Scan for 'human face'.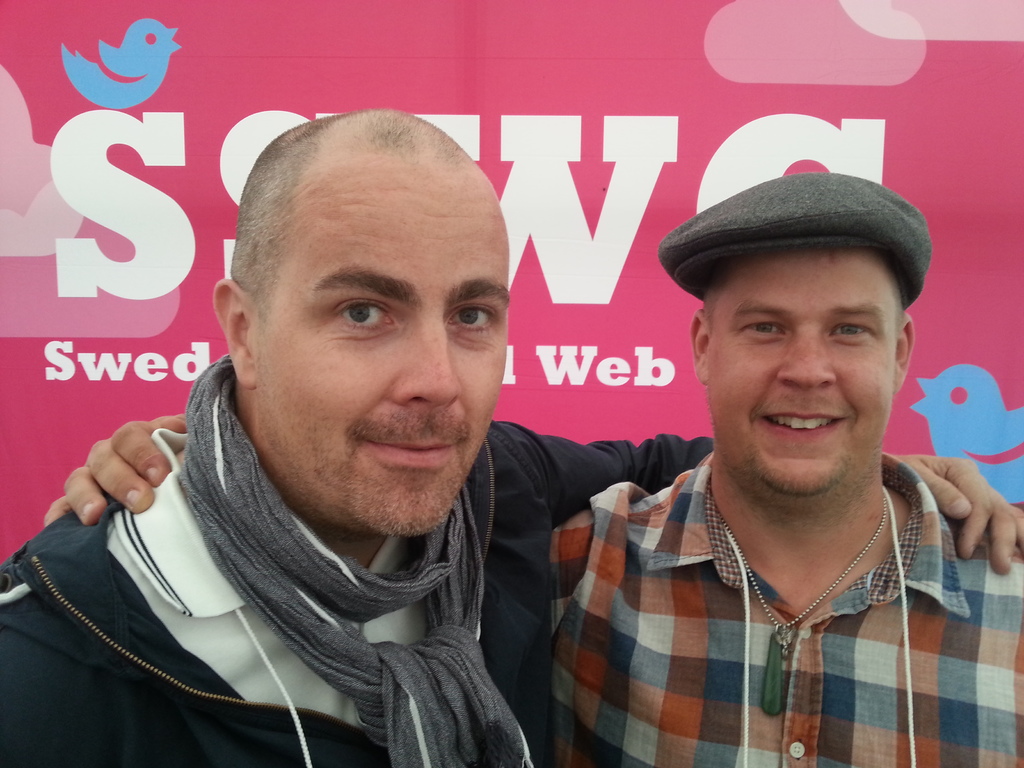
Scan result: box=[250, 156, 511, 543].
